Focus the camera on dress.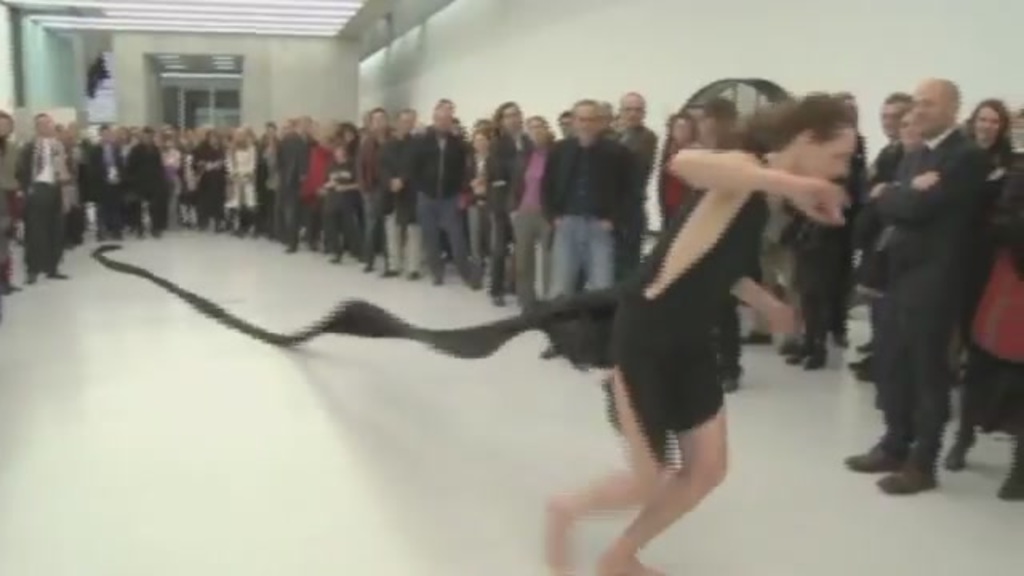
Focus region: x1=80 y1=142 x2=754 y2=470.
